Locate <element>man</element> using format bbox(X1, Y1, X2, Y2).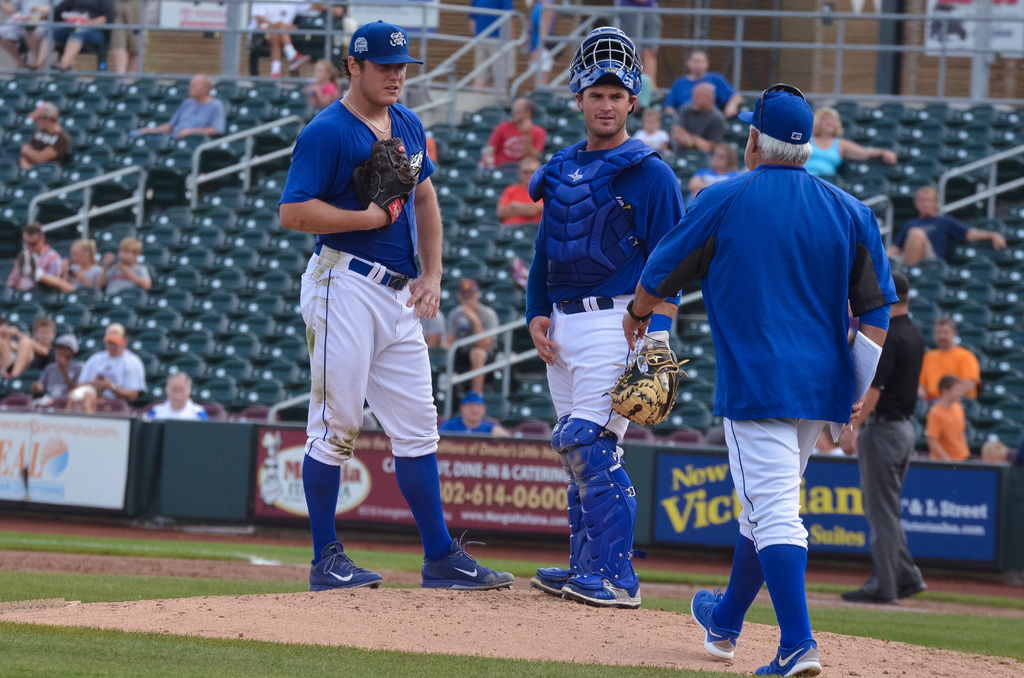
bbox(0, 0, 60, 70).
